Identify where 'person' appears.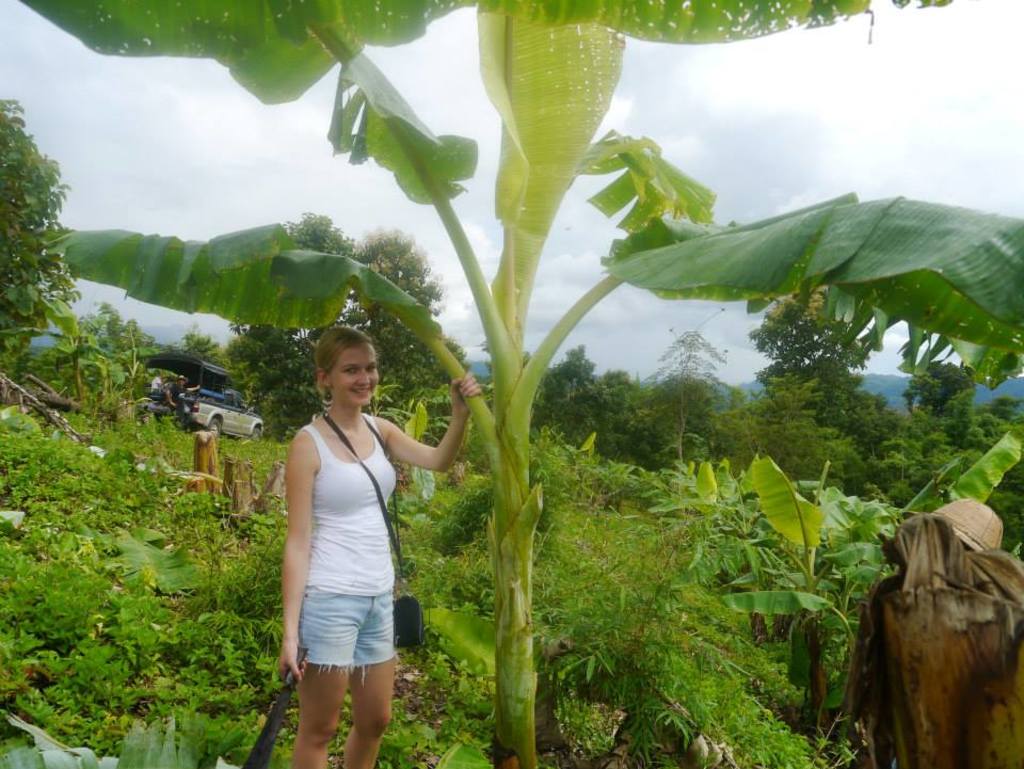
Appears at Rect(269, 319, 480, 768).
